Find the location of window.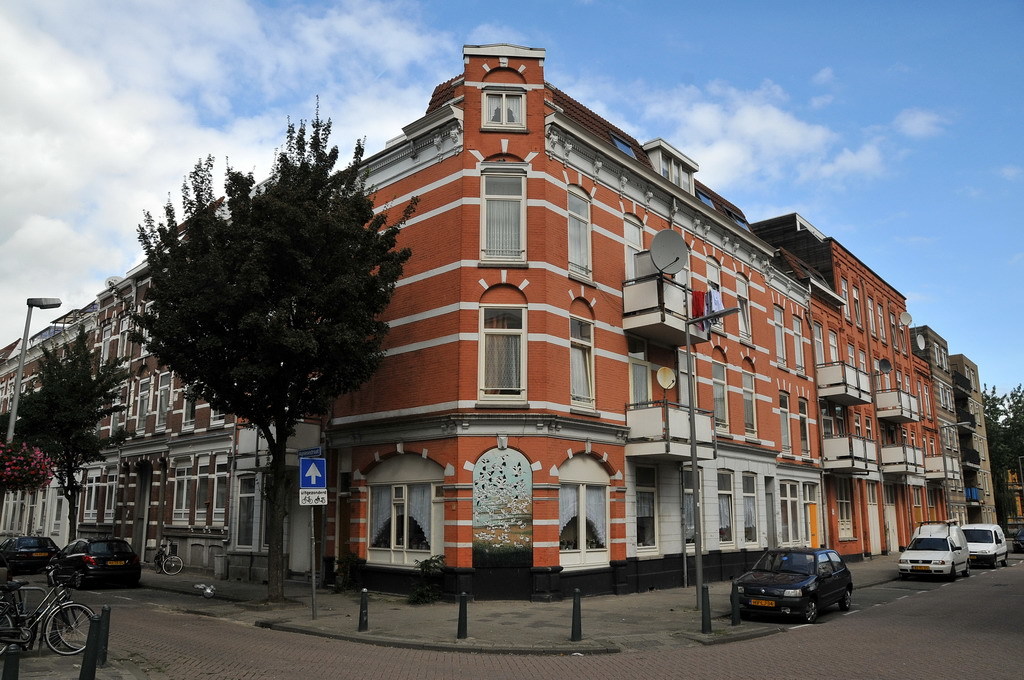
Location: detection(76, 465, 125, 556).
